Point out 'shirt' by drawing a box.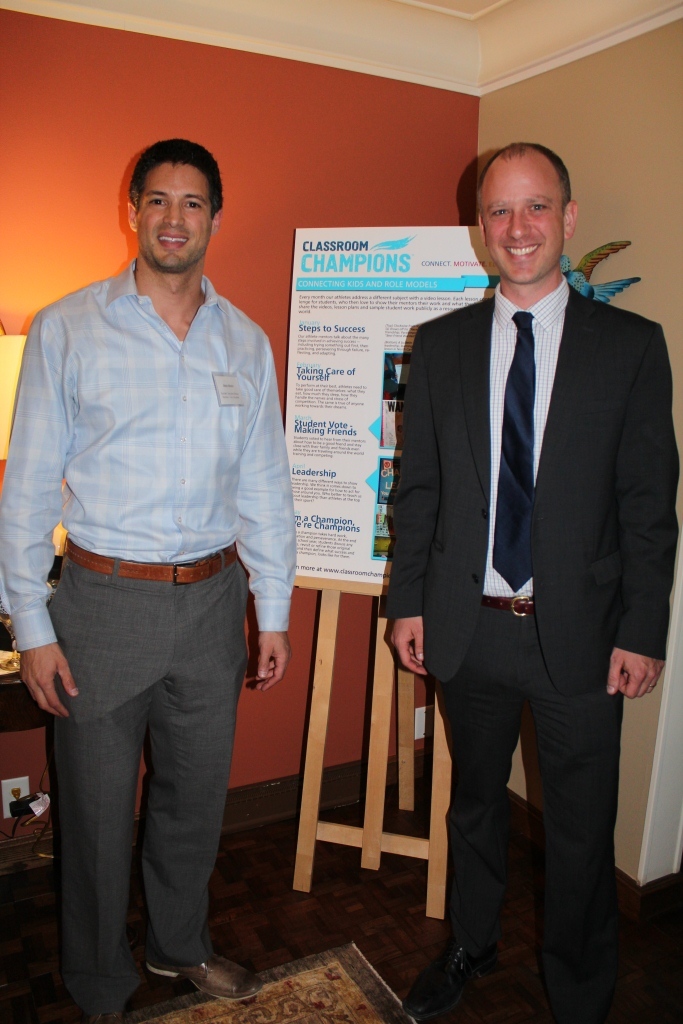
x1=484, y1=271, x2=575, y2=601.
